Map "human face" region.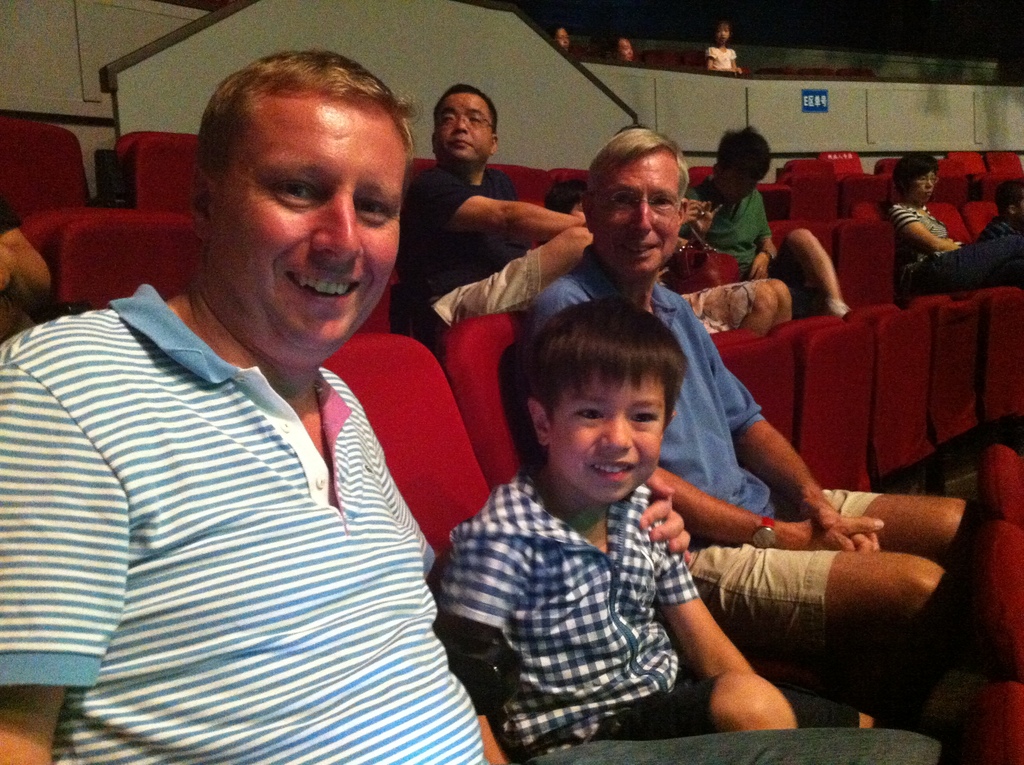
Mapped to crop(435, 90, 488, 162).
